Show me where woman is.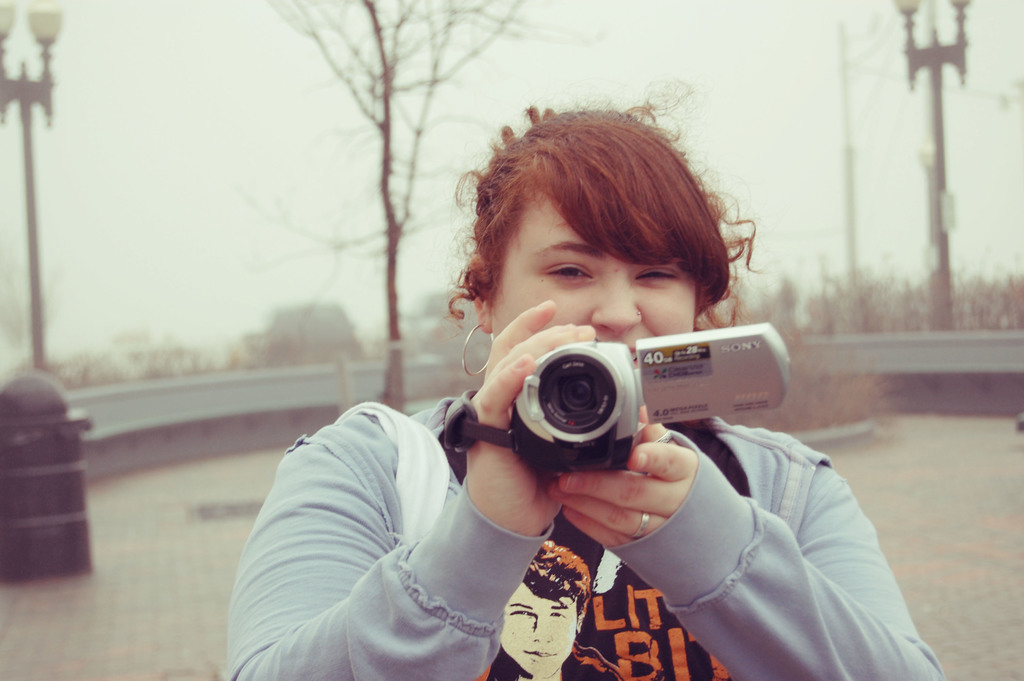
woman is at <region>214, 86, 941, 680</region>.
